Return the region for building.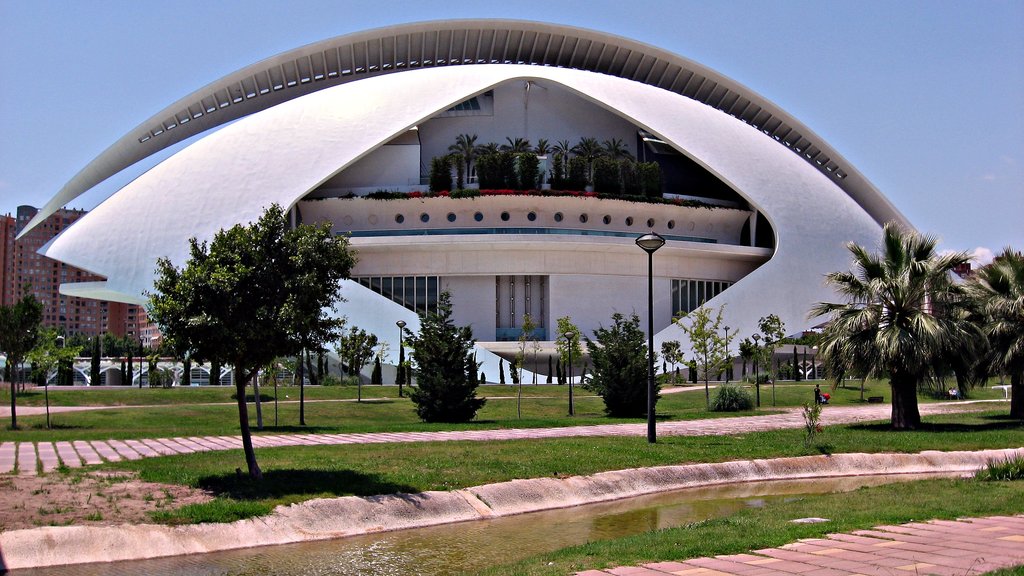
[x1=0, y1=204, x2=170, y2=349].
